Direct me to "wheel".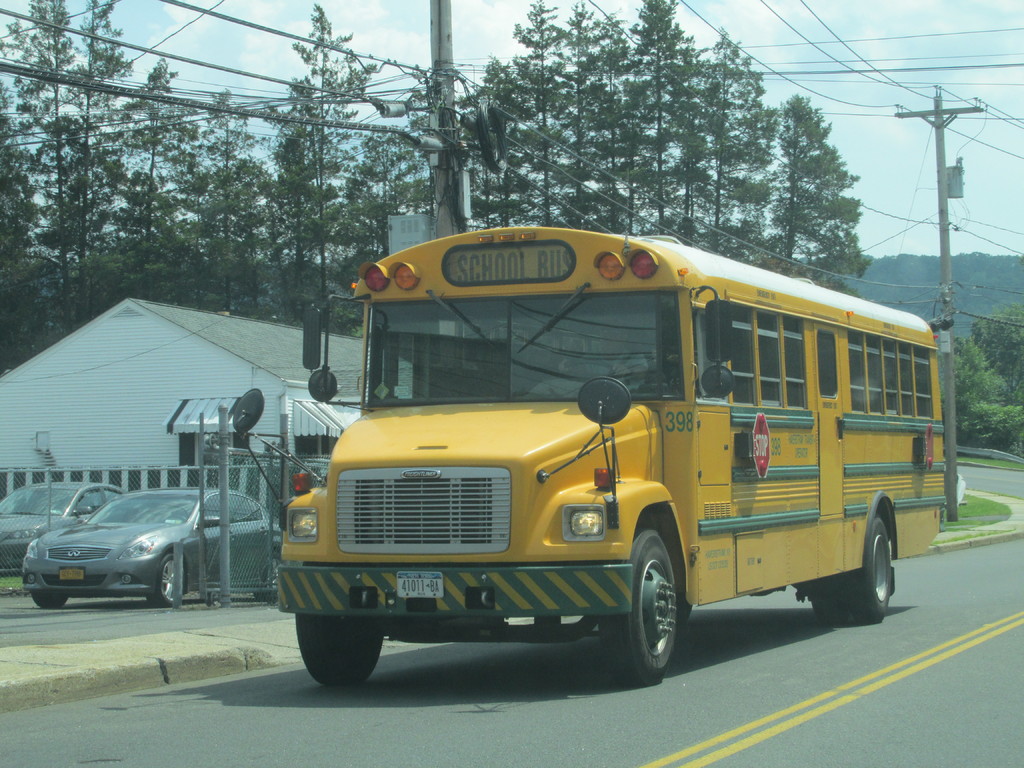
Direction: bbox=(29, 590, 70, 609).
